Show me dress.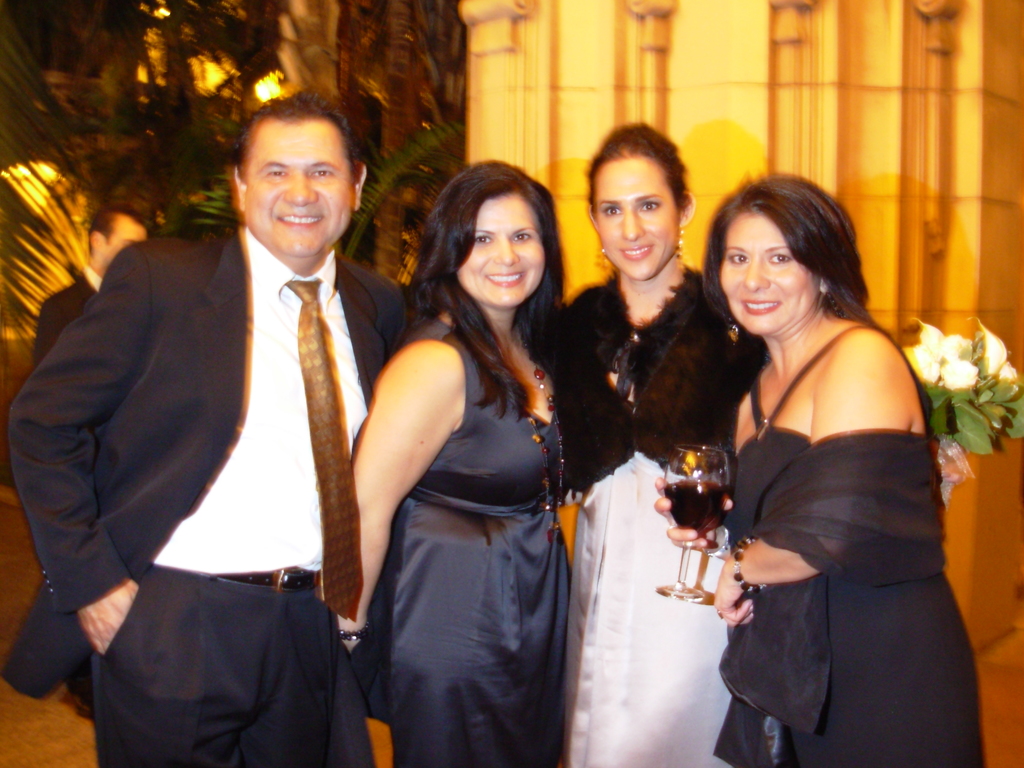
dress is here: box=[346, 316, 576, 767].
